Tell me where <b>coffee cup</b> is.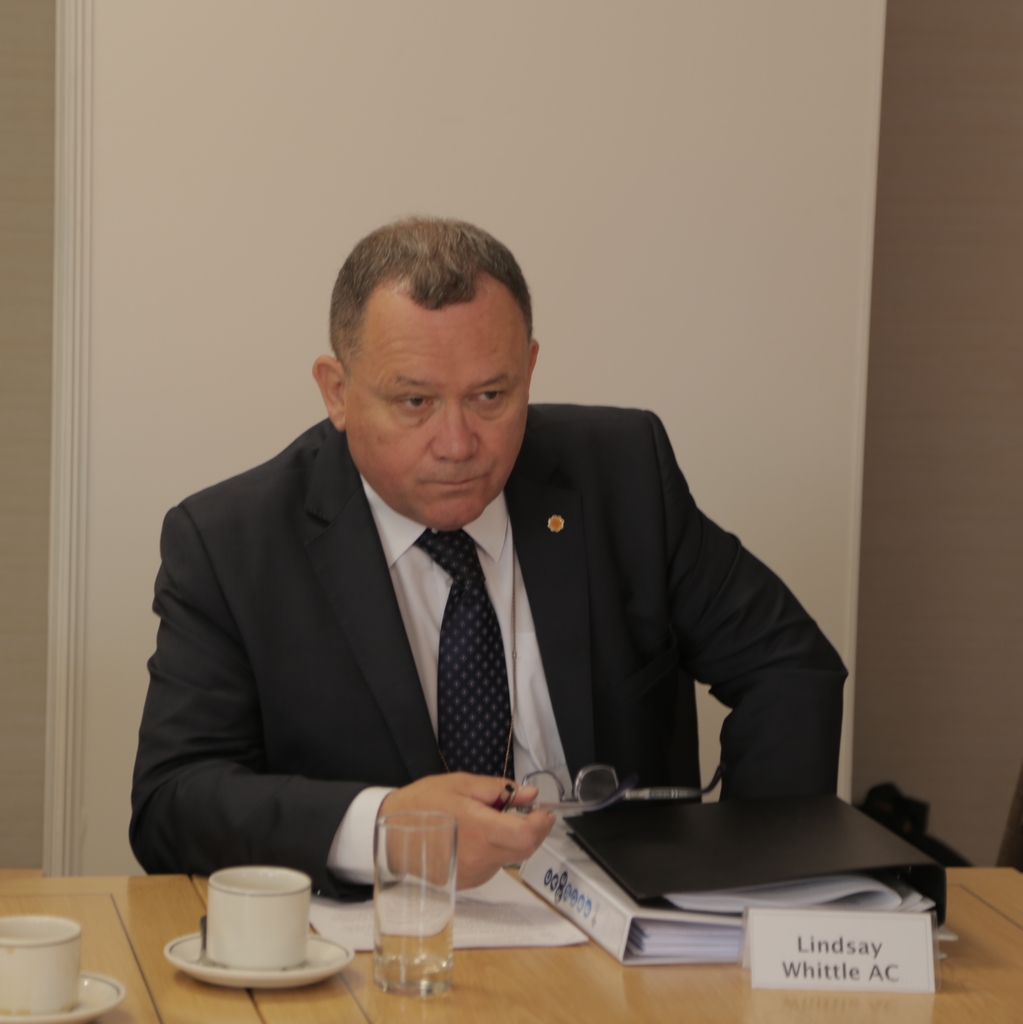
<b>coffee cup</b> is at bbox=[208, 865, 313, 973].
